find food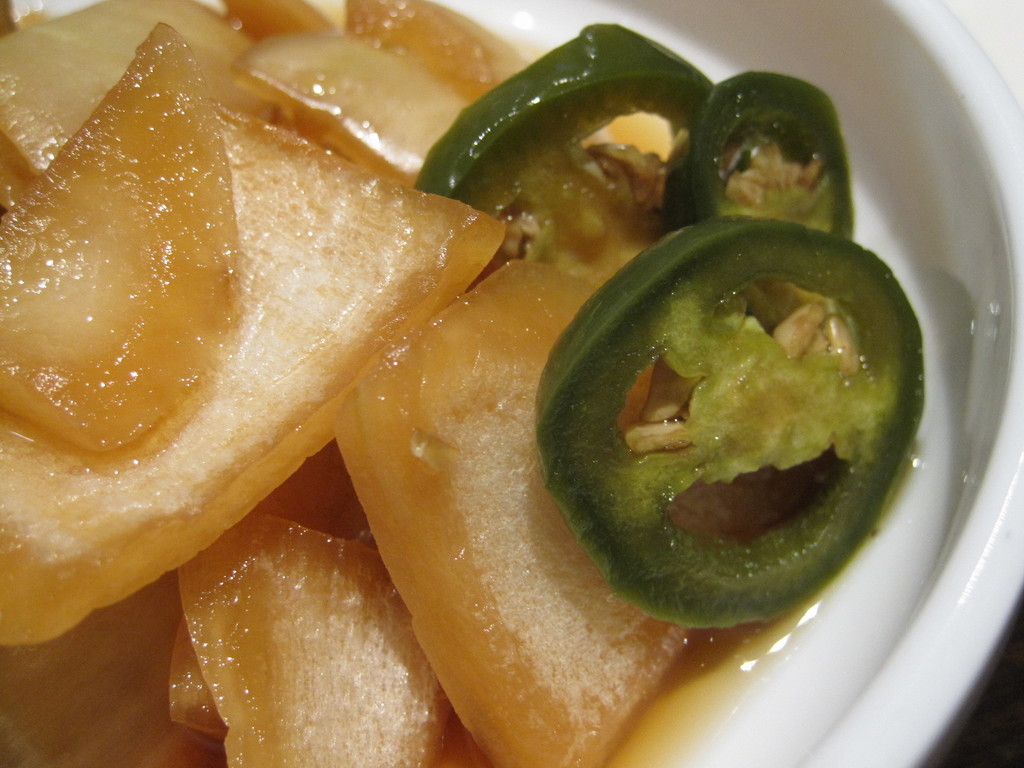
locate(518, 228, 909, 632)
